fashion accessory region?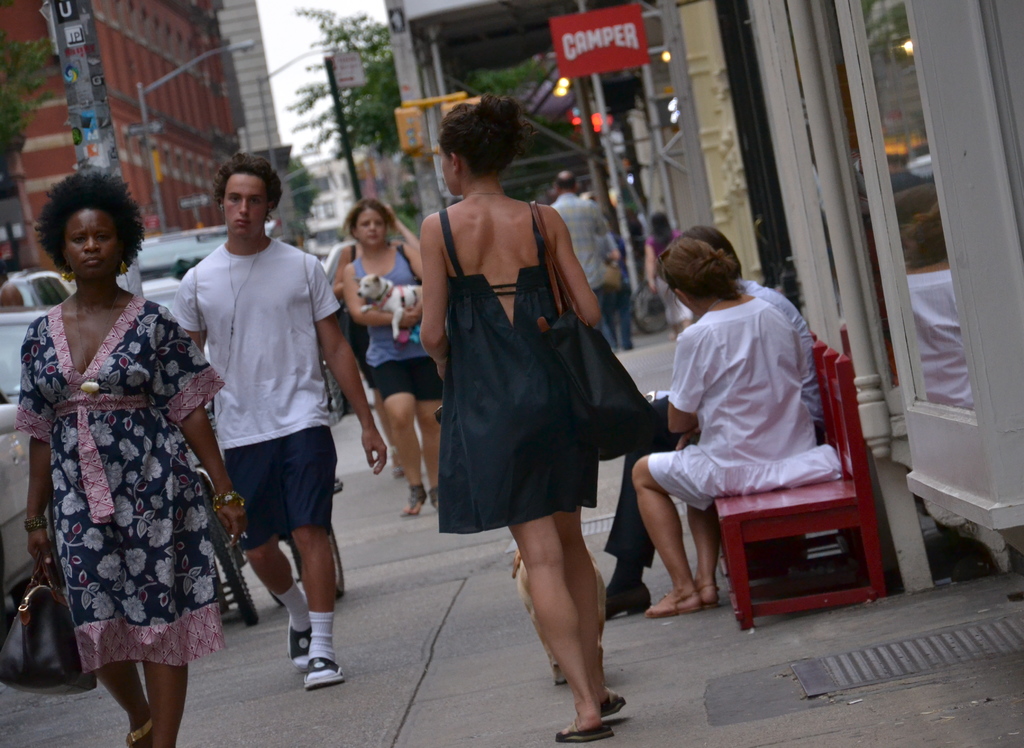
bbox=(657, 248, 669, 272)
